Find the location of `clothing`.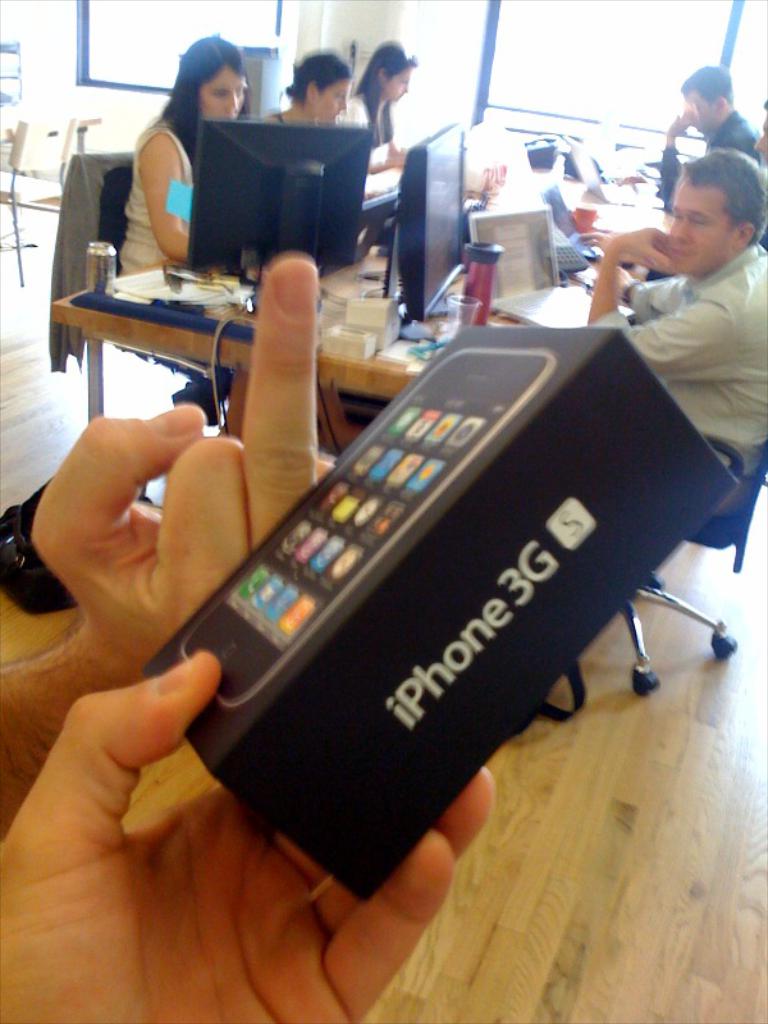
Location: 122/148/191/274.
